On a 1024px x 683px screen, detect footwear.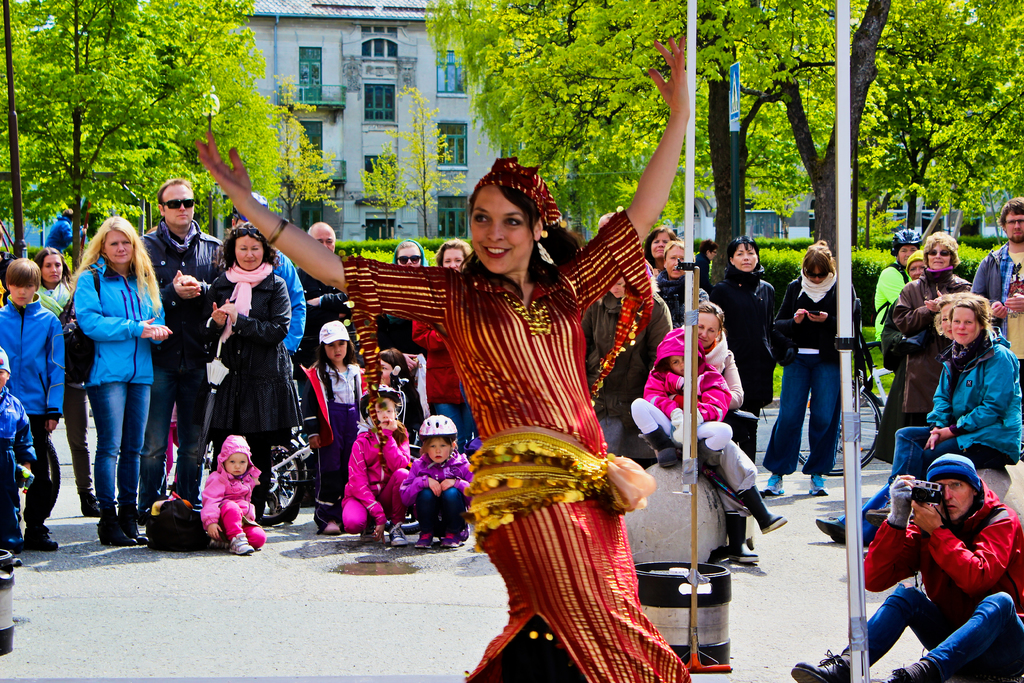
detection(438, 533, 462, 549).
